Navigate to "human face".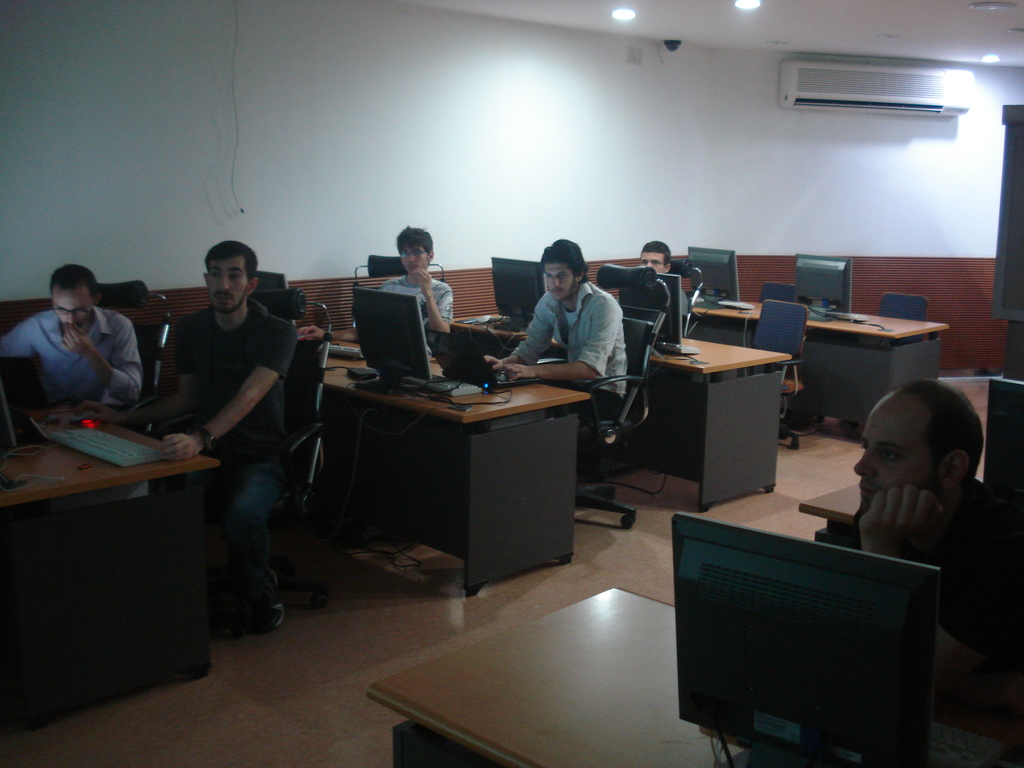
Navigation target: <bbox>401, 243, 430, 275</bbox>.
